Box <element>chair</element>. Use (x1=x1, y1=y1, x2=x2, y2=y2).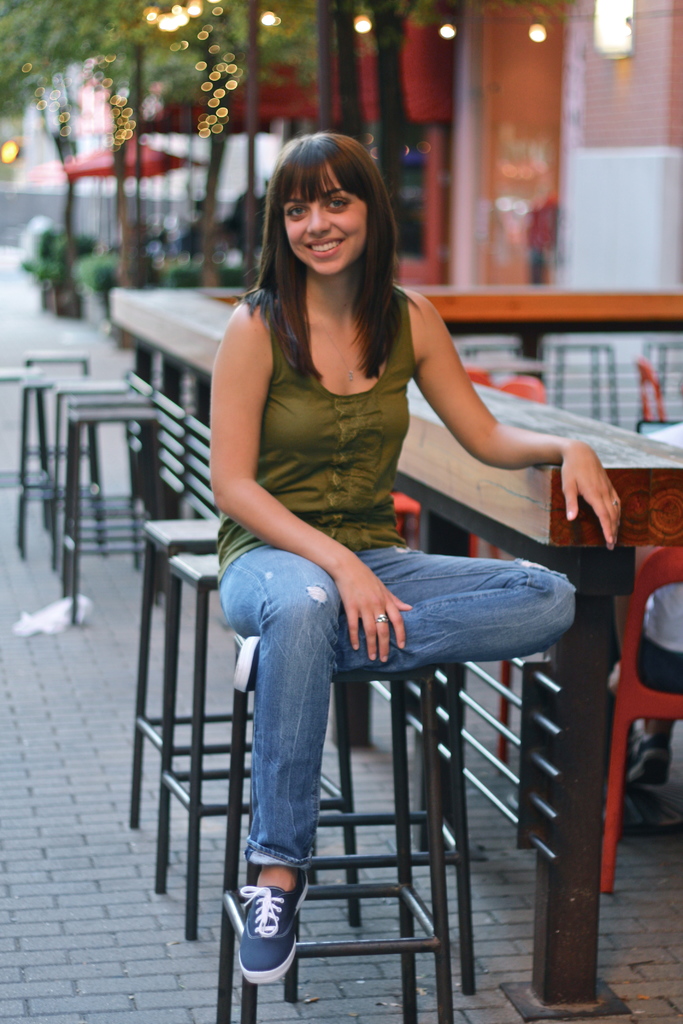
(x1=597, y1=547, x2=682, y2=888).
